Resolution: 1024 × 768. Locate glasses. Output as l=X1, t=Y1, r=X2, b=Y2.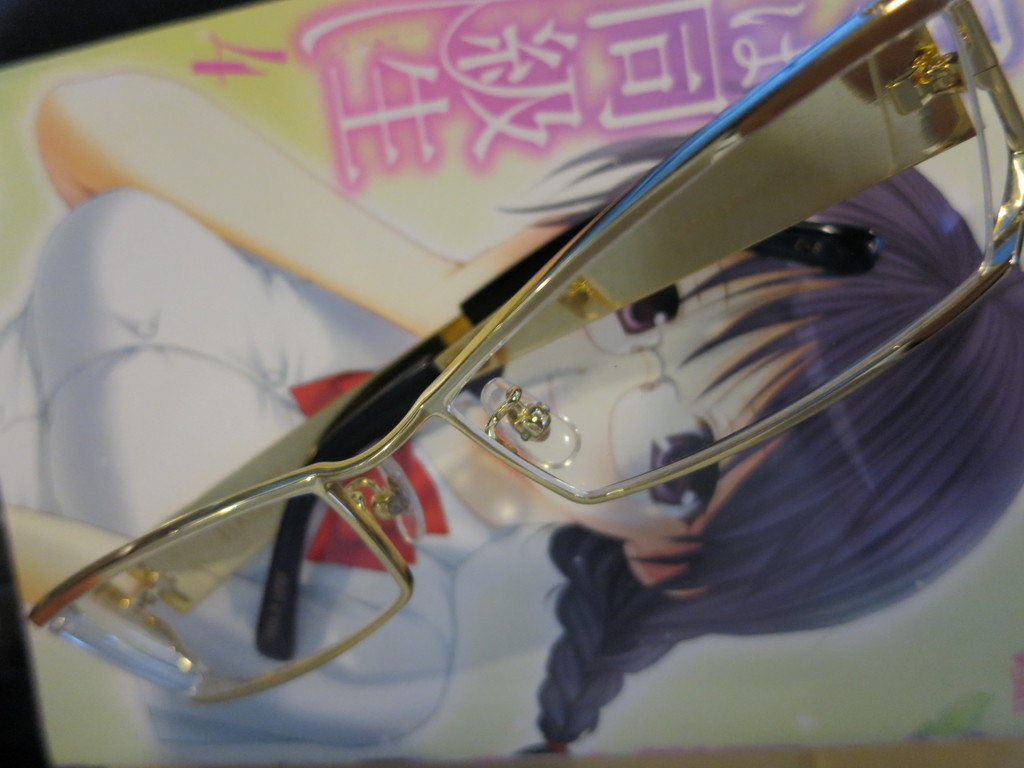
l=29, t=0, r=1023, b=710.
